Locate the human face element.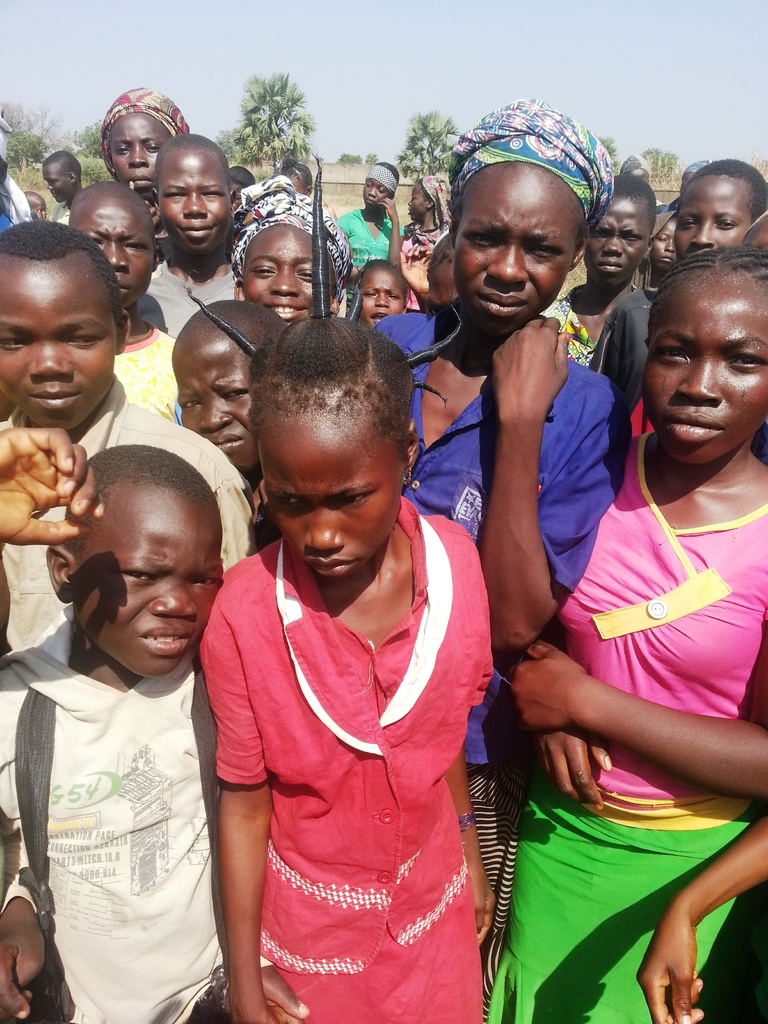
Element bbox: x1=359, y1=173, x2=383, y2=205.
